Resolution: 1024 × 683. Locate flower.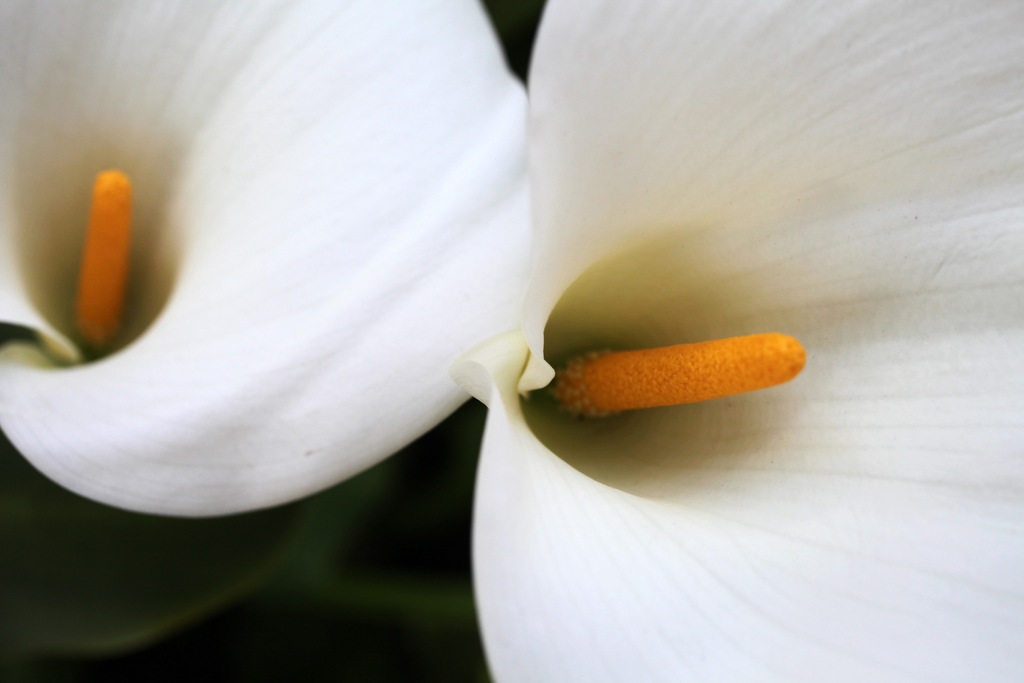
rect(445, 0, 1022, 680).
